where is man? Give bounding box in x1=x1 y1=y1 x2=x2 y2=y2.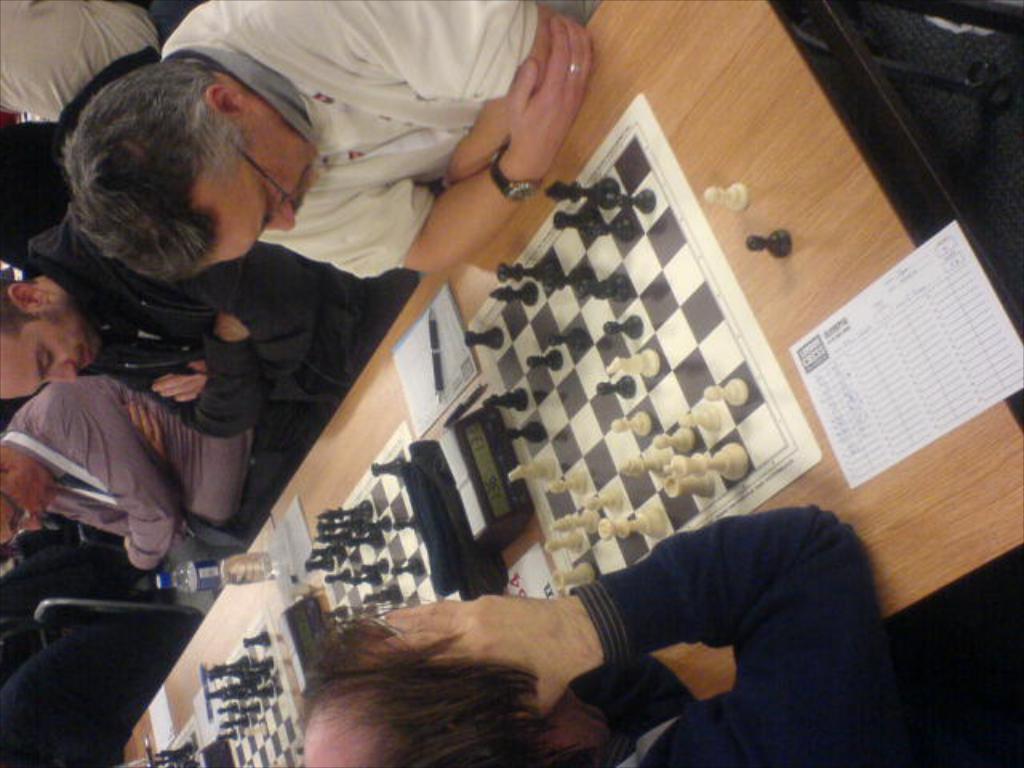
x1=0 y1=366 x2=256 y2=574.
